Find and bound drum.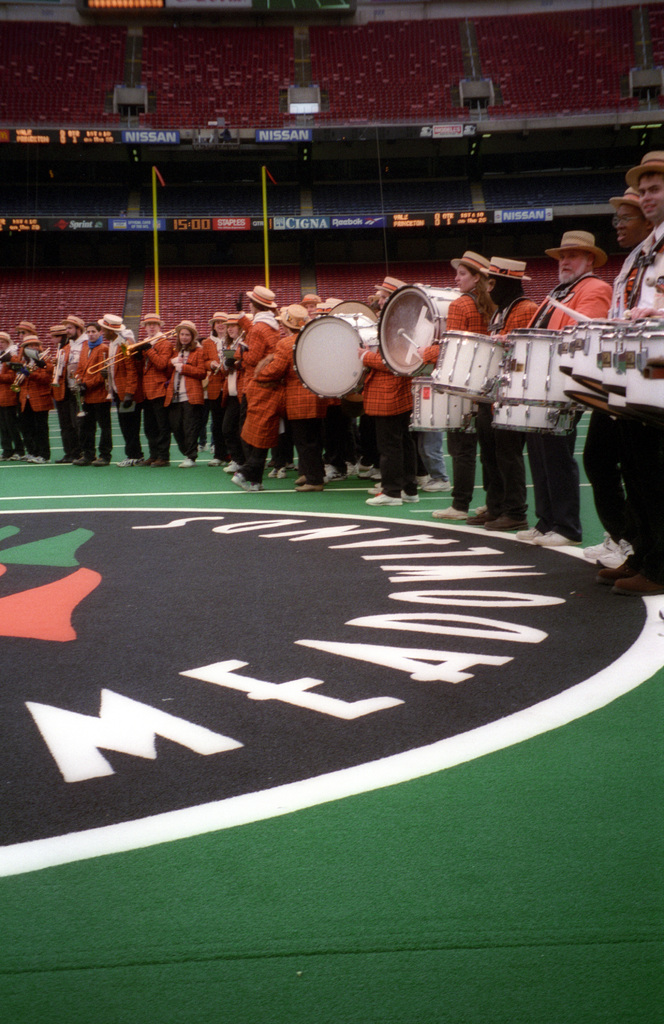
Bound: <bbox>292, 303, 384, 392</bbox>.
